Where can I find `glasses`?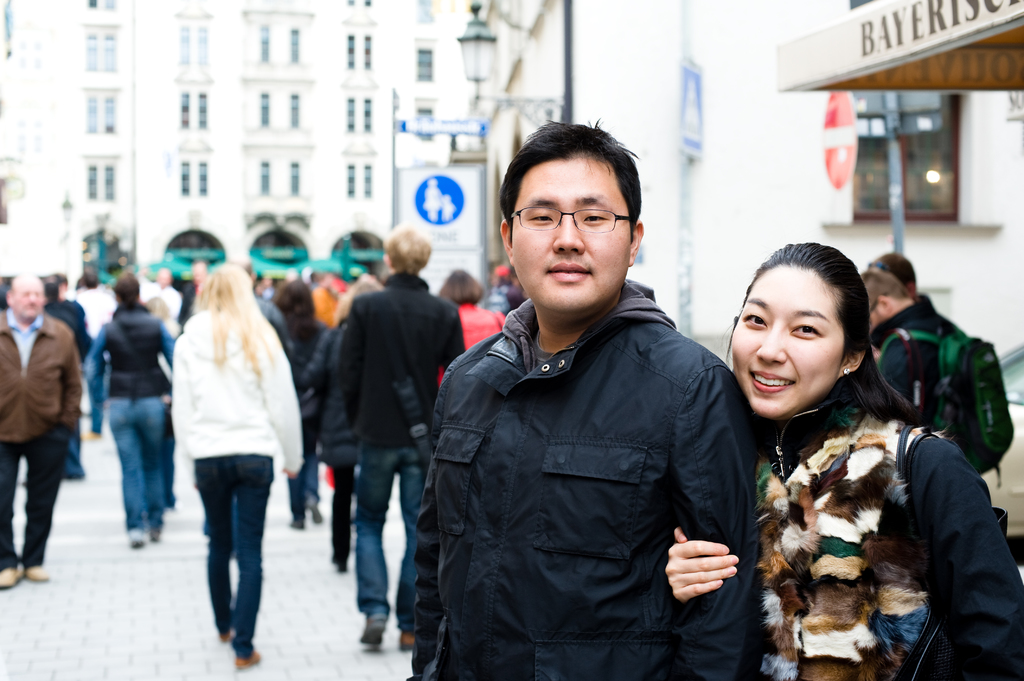
You can find it at BBox(510, 196, 642, 241).
